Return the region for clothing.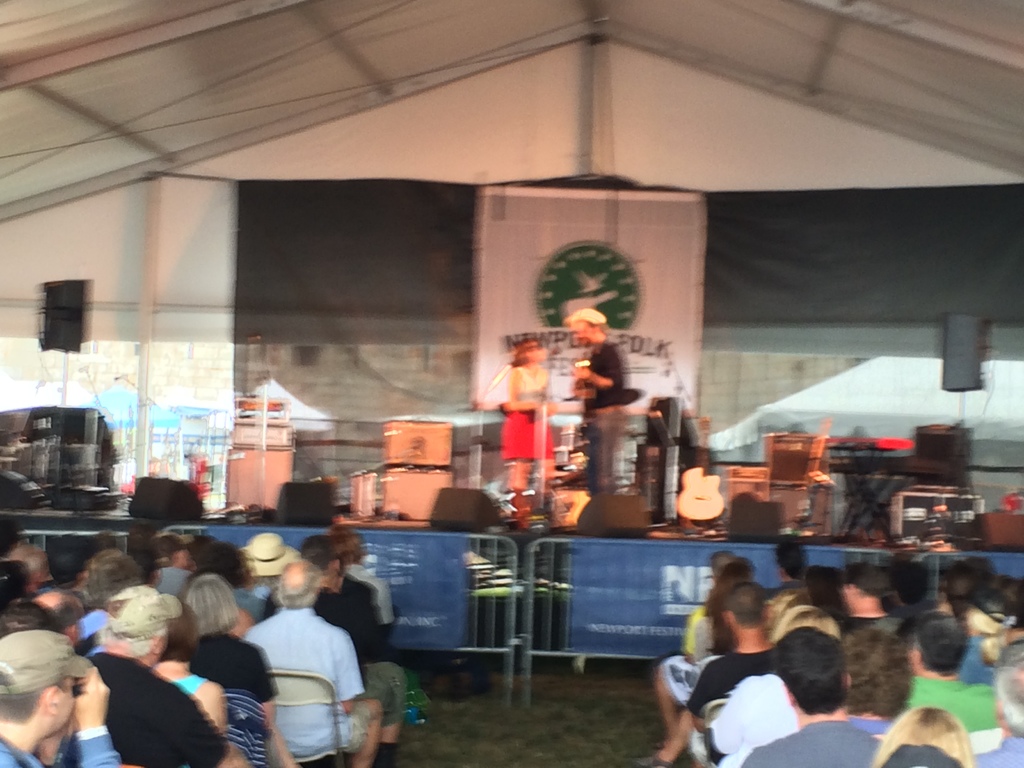
<box>505,362,553,458</box>.
